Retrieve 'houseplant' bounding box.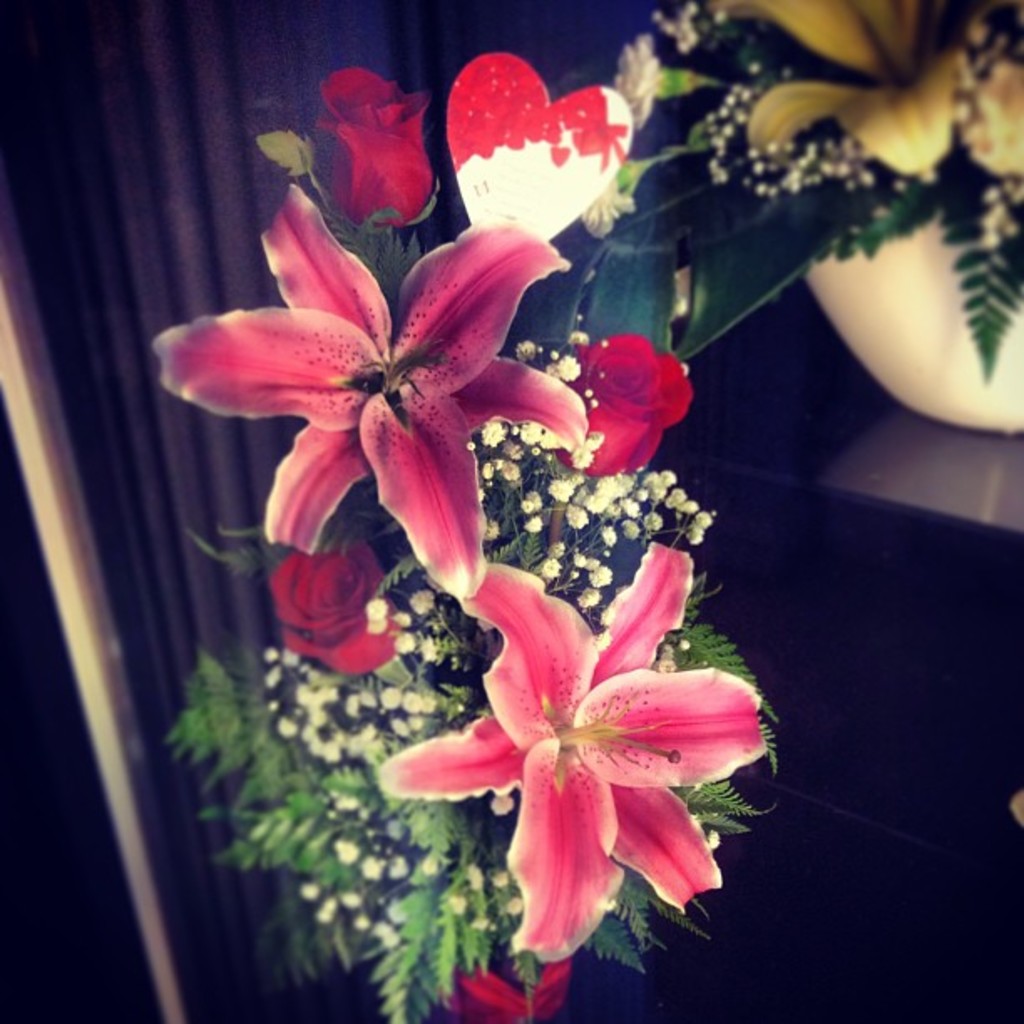
Bounding box: (146,189,800,1022).
